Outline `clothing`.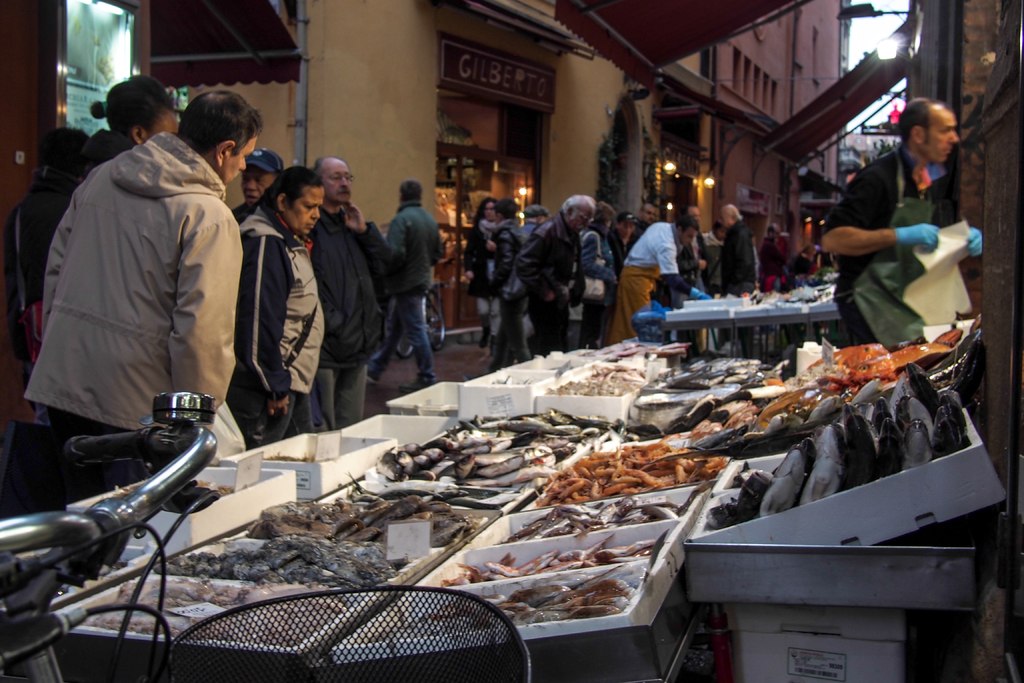
Outline: box(712, 219, 757, 295).
